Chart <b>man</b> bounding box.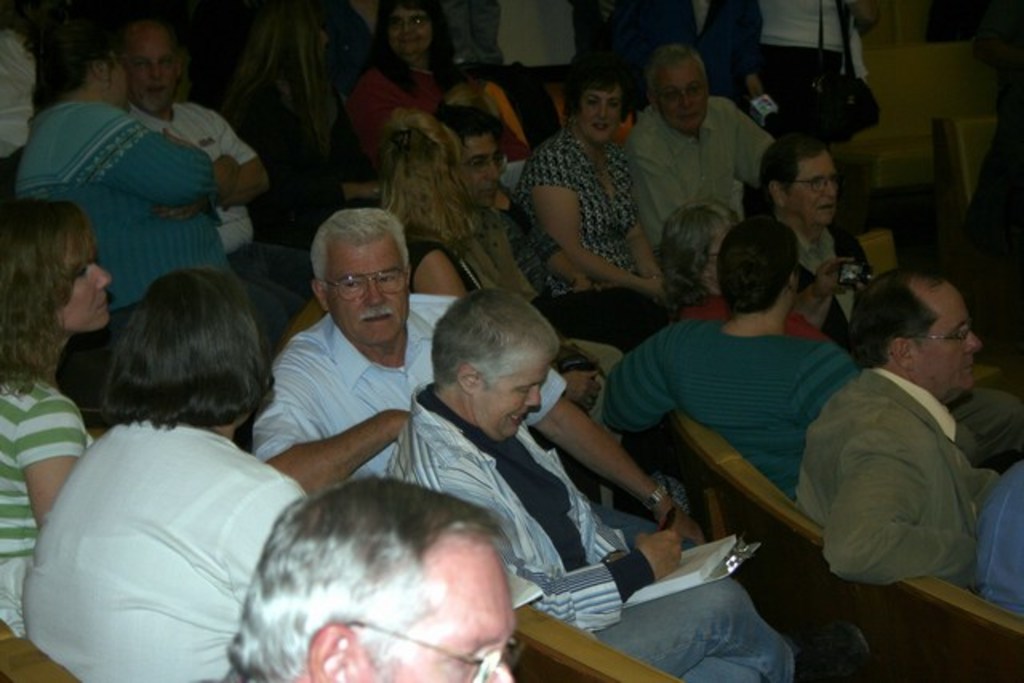
Charted: [211, 475, 528, 681].
